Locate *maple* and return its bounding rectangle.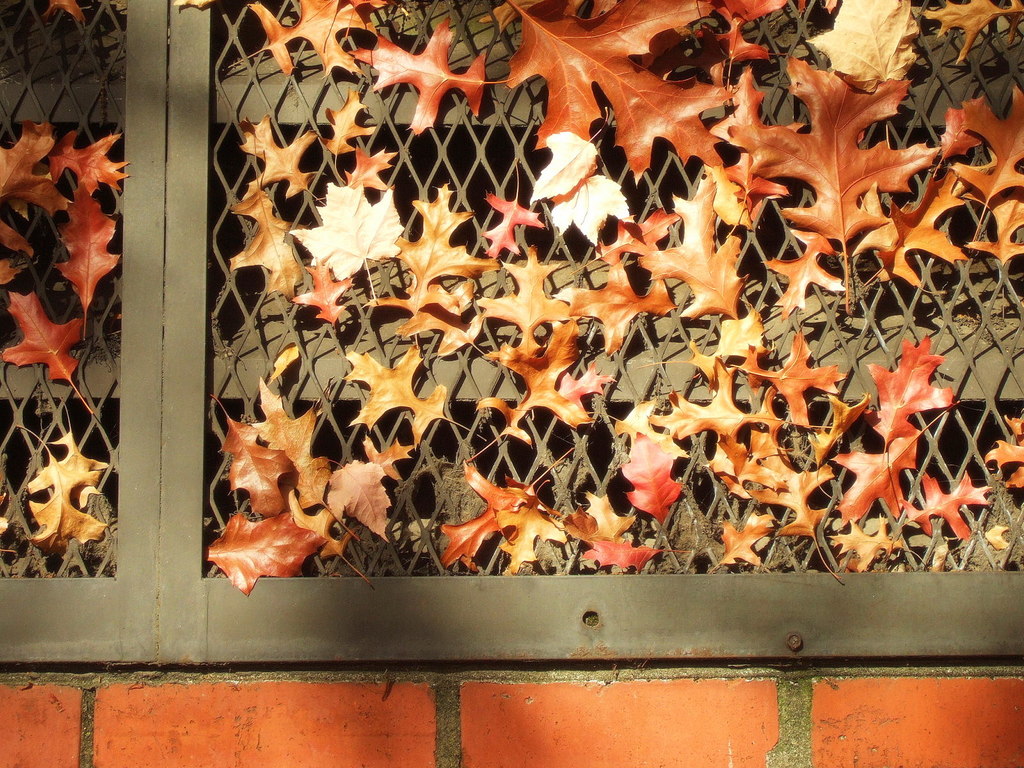
BBox(174, 0, 218, 6).
